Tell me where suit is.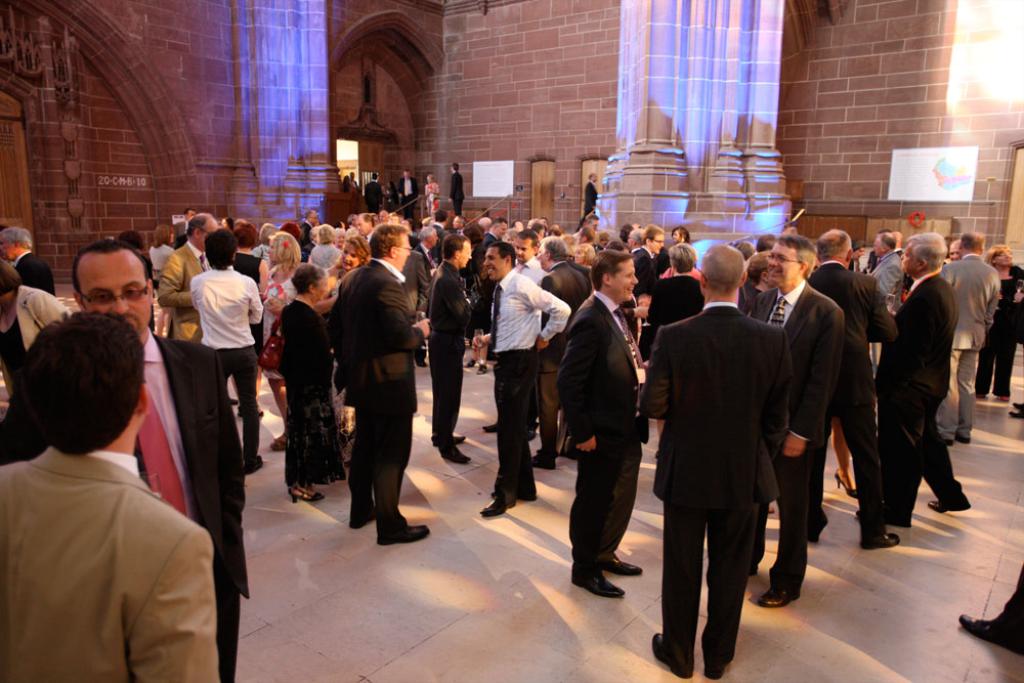
suit is at pyautogui.locateOnScreen(651, 271, 709, 330).
